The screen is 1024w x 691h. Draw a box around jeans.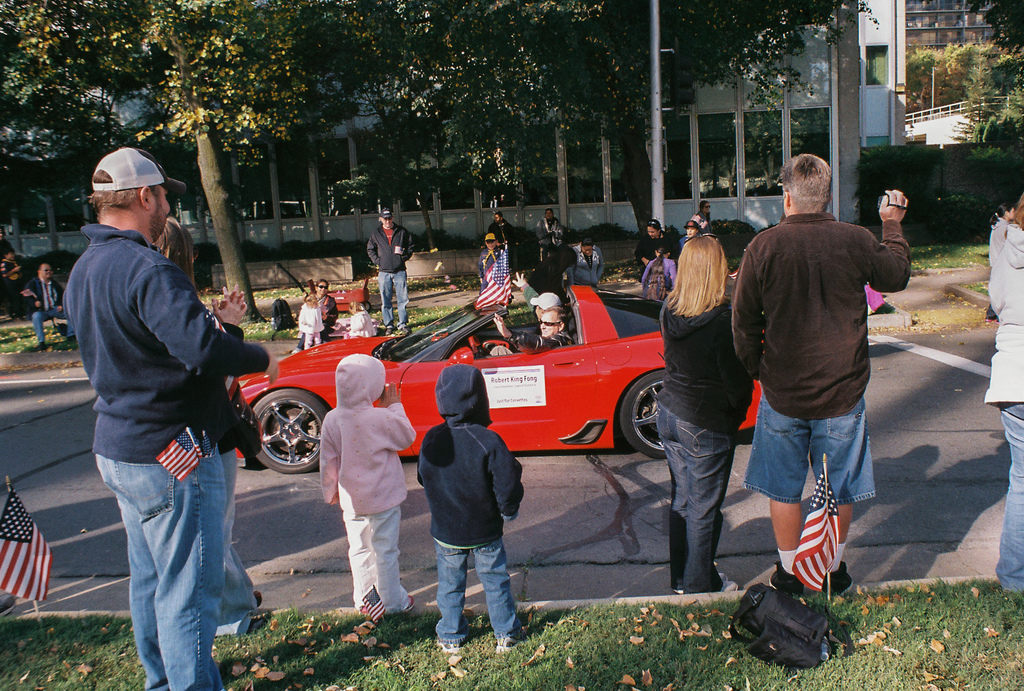
Rect(106, 457, 245, 690).
